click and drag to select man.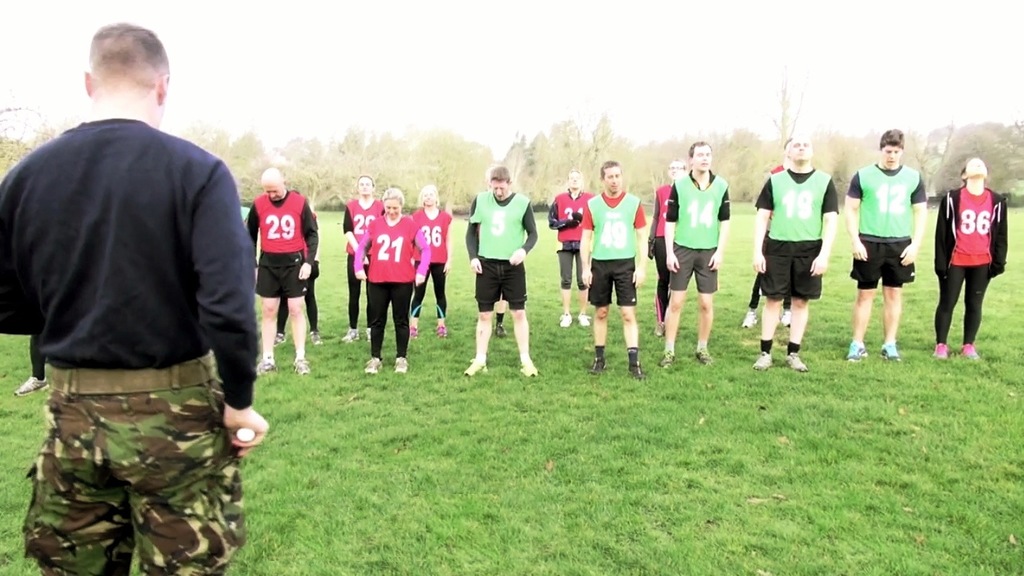
Selection: [x1=465, y1=165, x2=535, y2=375].
